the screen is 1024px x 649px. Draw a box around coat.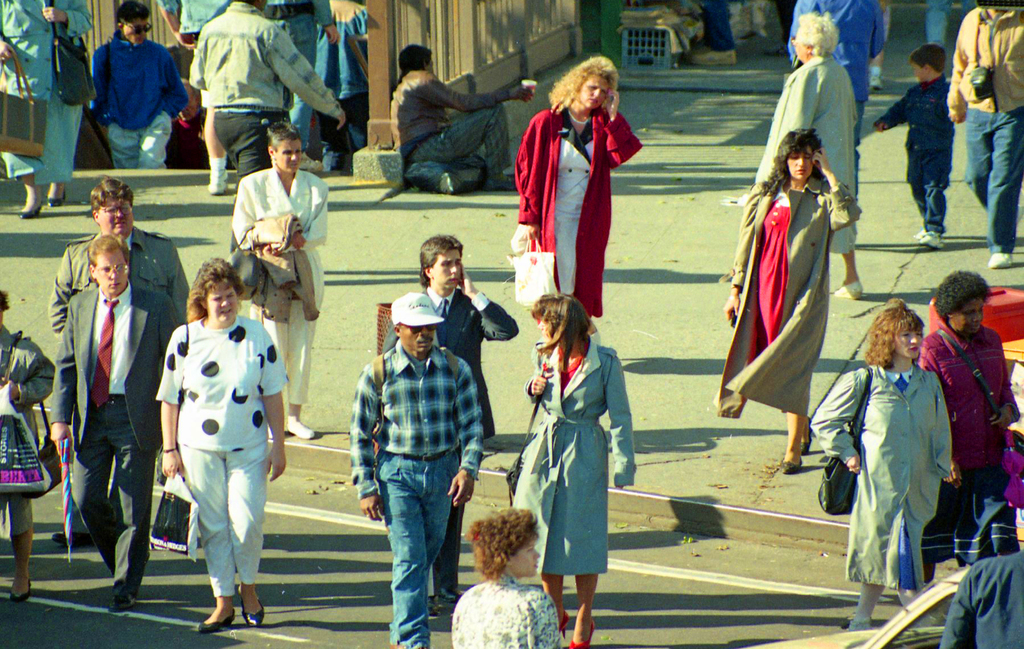
crop(52, 270, 189, 450).
